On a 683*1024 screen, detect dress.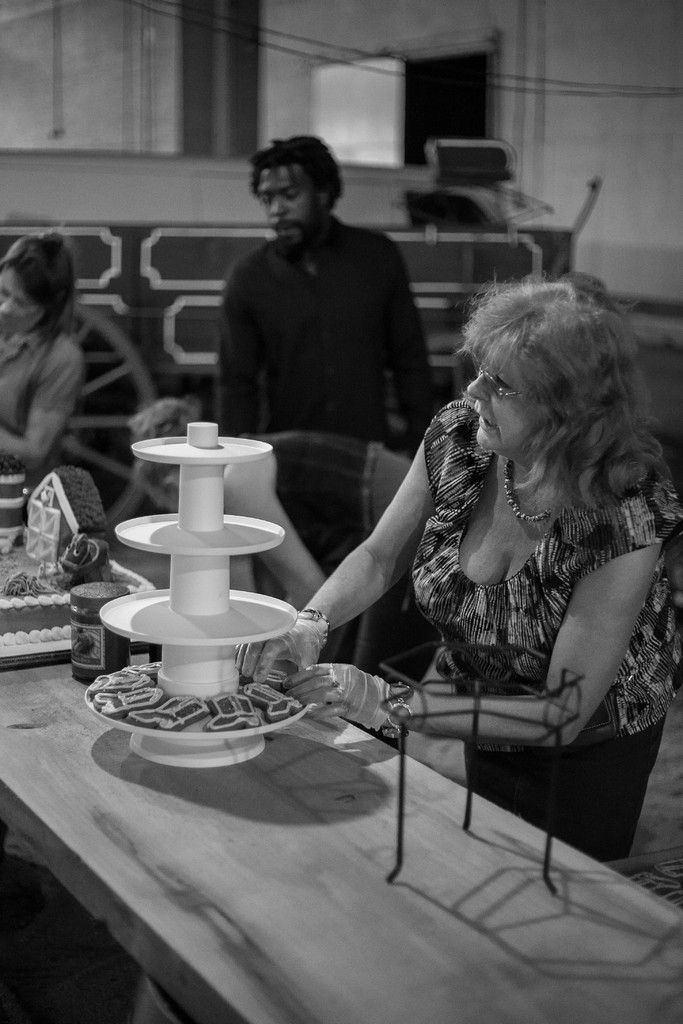
rect(352, 401, 672, 859).
